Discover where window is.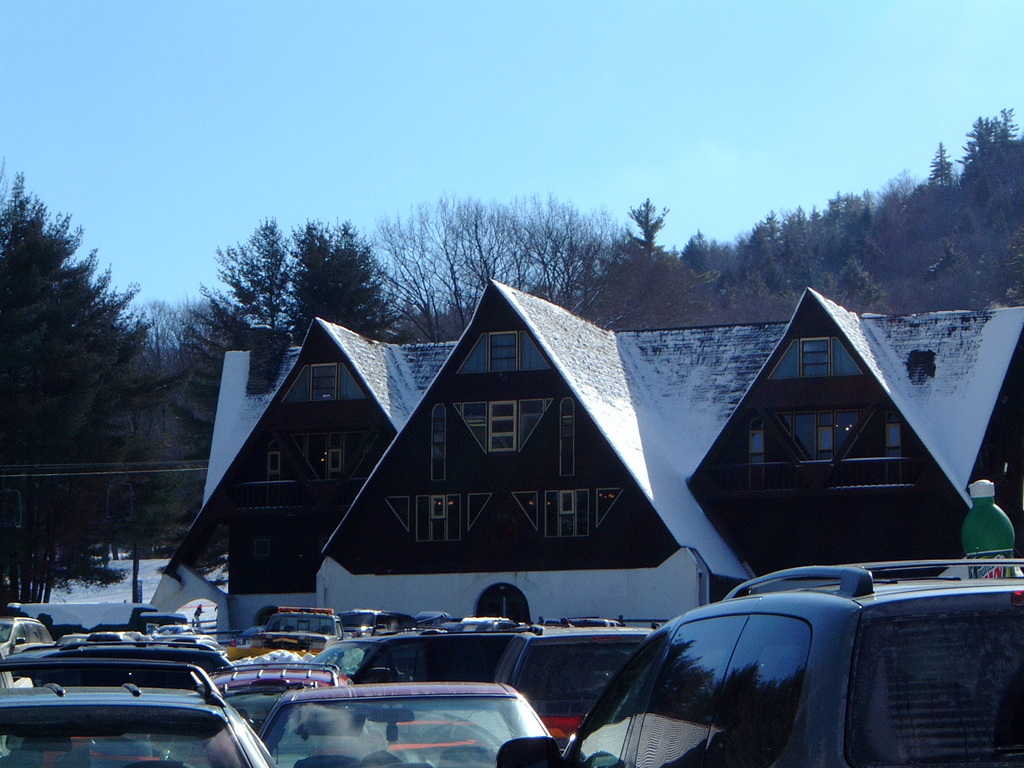
Discovered at (252,539,273,556).
